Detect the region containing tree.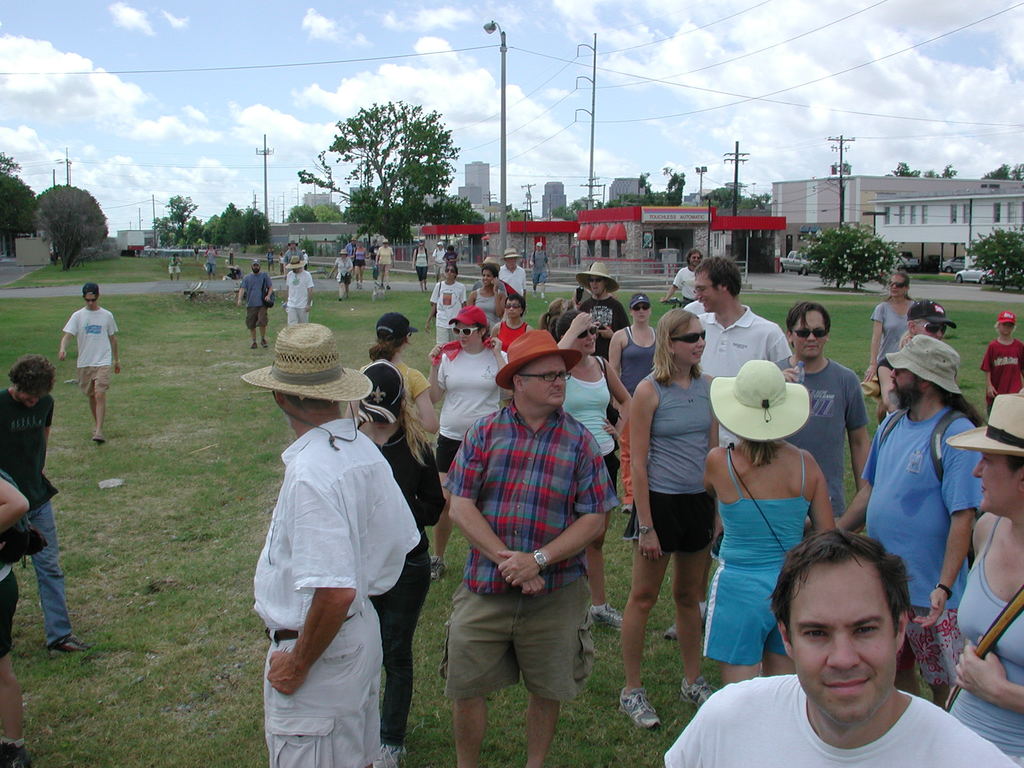
select_region(966, 227, 1023, 300).
